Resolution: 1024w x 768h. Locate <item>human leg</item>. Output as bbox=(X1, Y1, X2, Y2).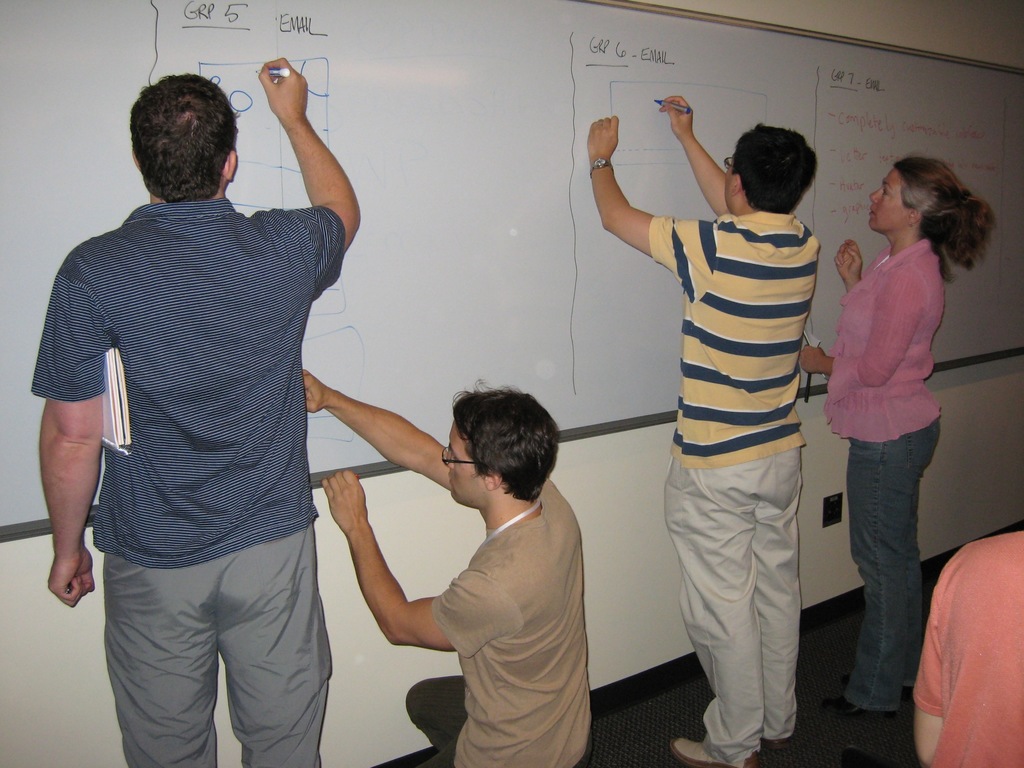
bbox=(749, 441, 812, 735).
